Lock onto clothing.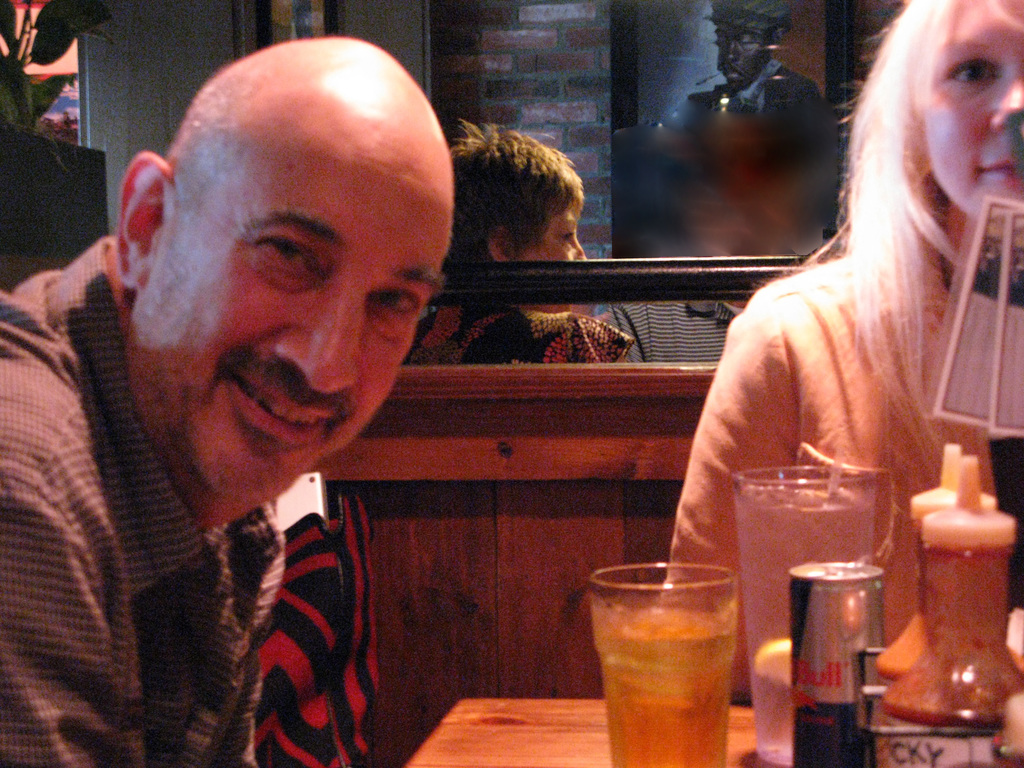
Locked: 672, 256, 1023, 688.
